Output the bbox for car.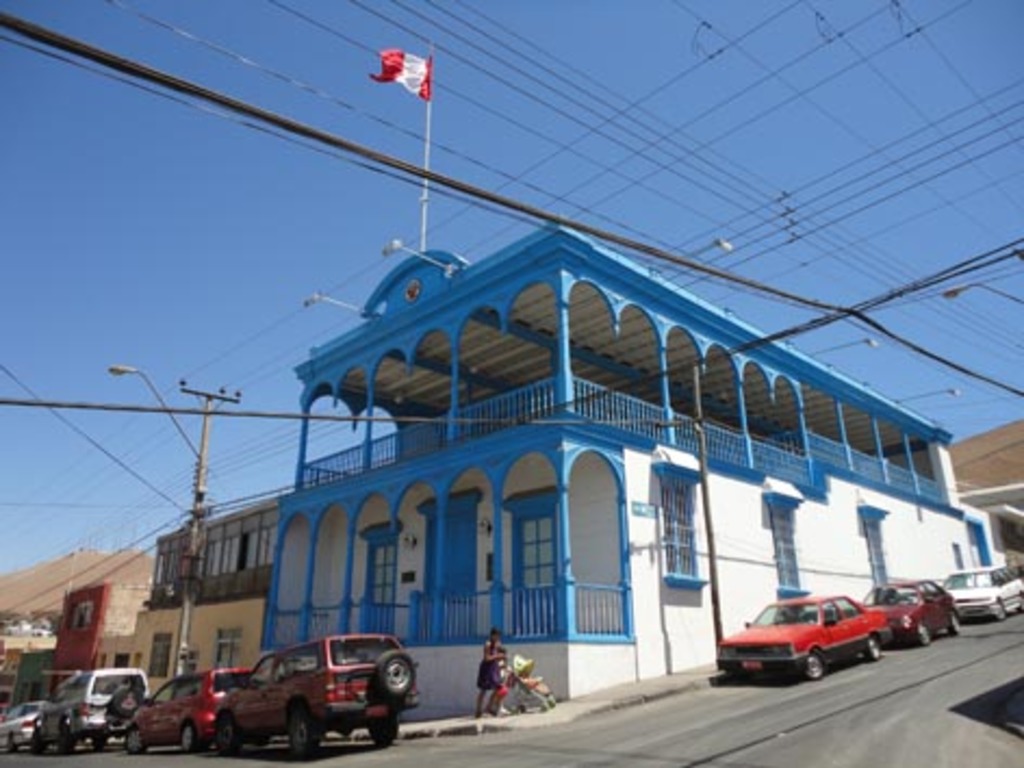
861 579 961 647.
